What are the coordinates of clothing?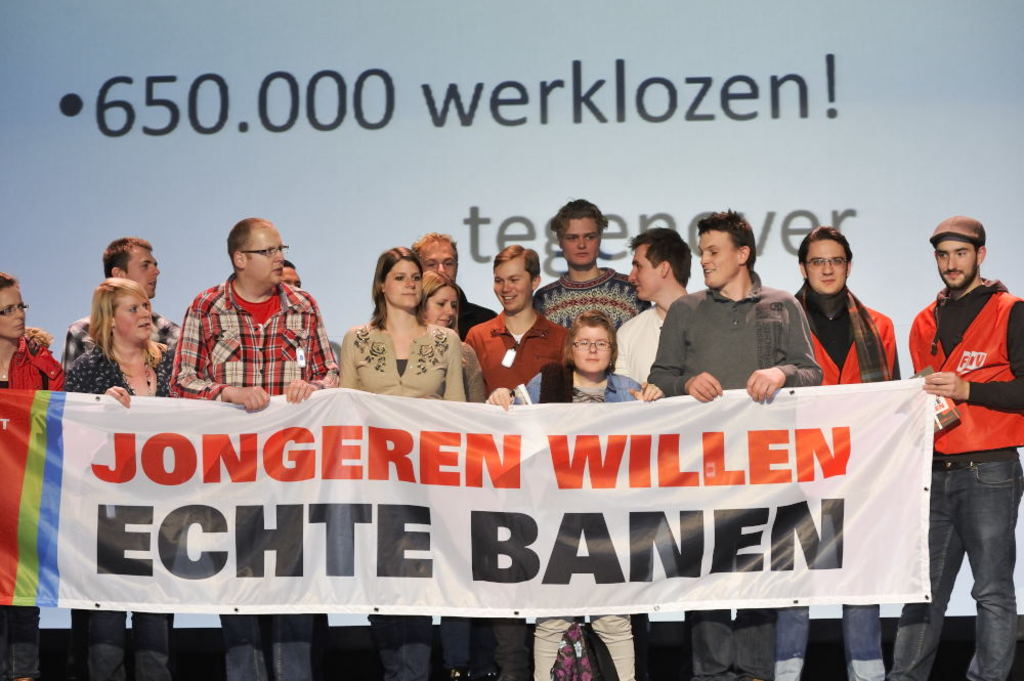
646/268/826/677.
